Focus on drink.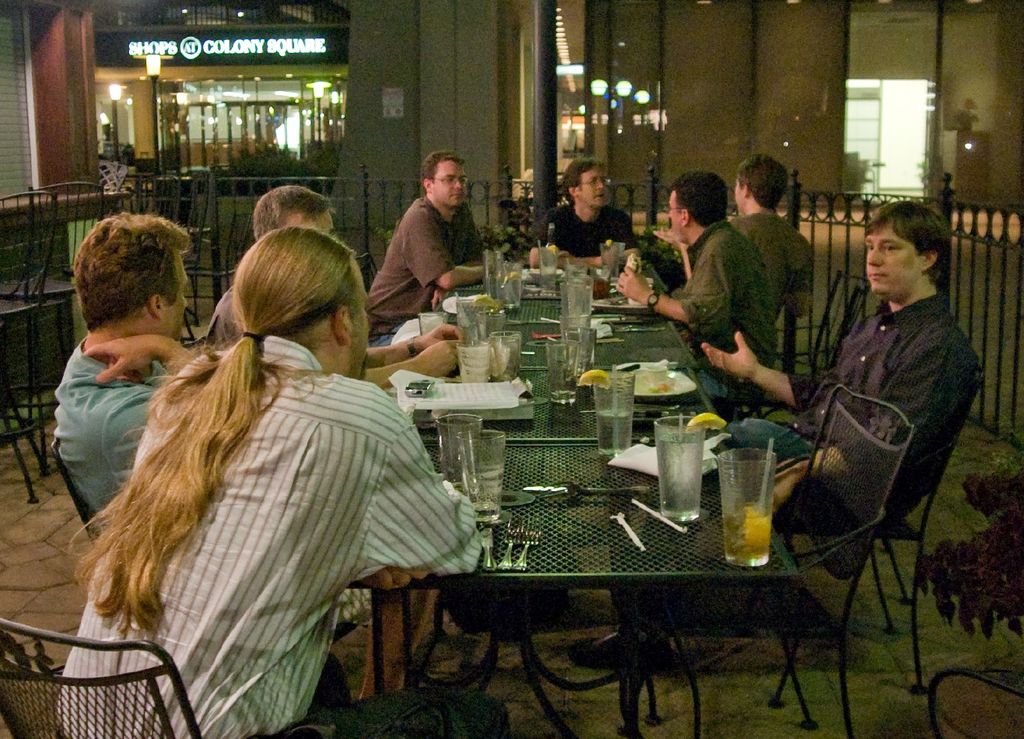
Focused at (x1=724, y1=501, x2=777, y2=568).
